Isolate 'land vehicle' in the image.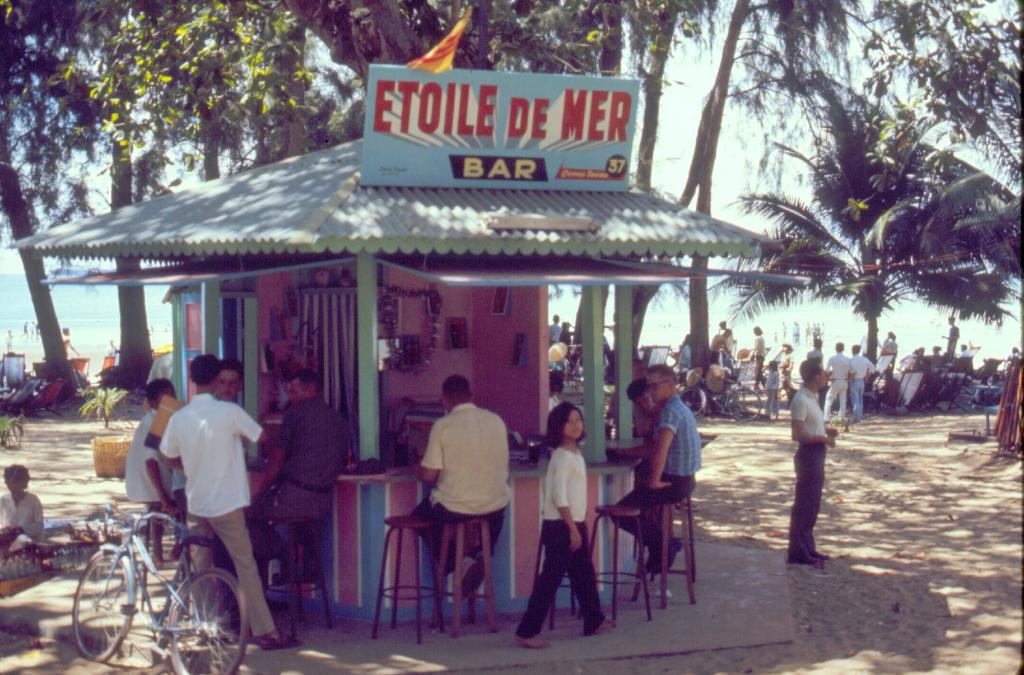
Isolated region: box(70, 498, 250, 674).
